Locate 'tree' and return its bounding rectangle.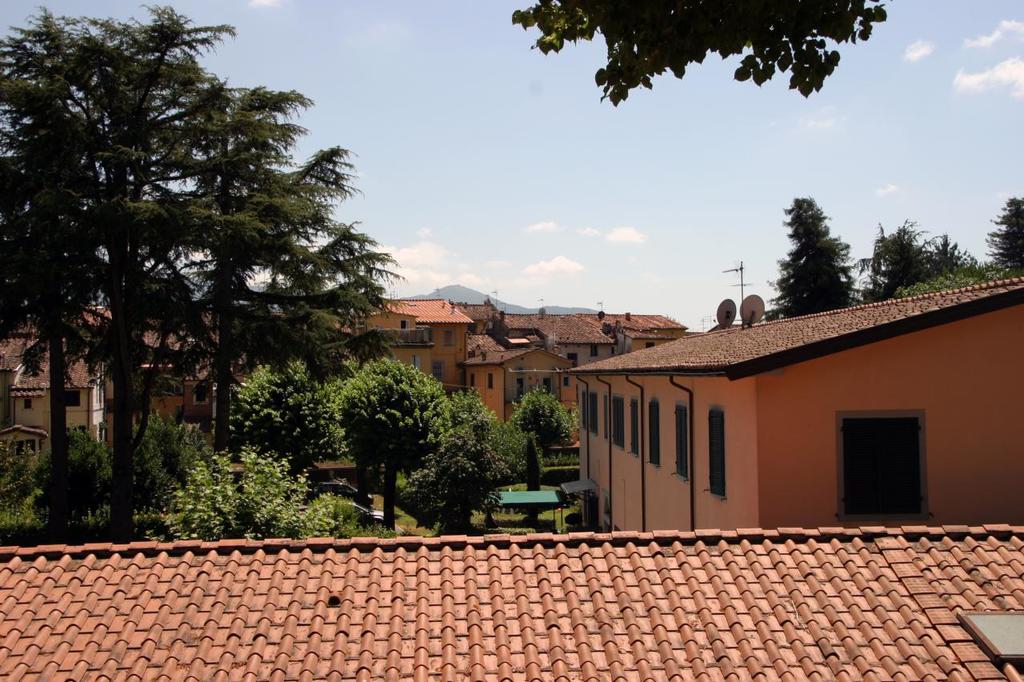
BBox(340, 357, 436, 521).
